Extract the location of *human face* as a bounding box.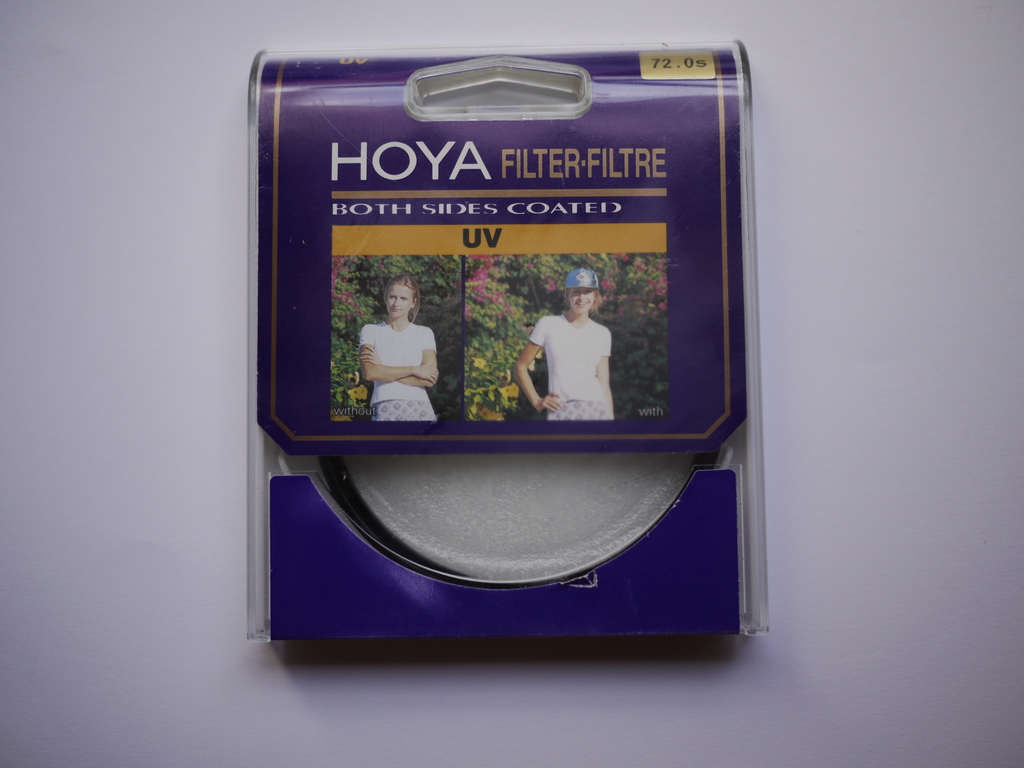
box(385, 285, 413, 317).
